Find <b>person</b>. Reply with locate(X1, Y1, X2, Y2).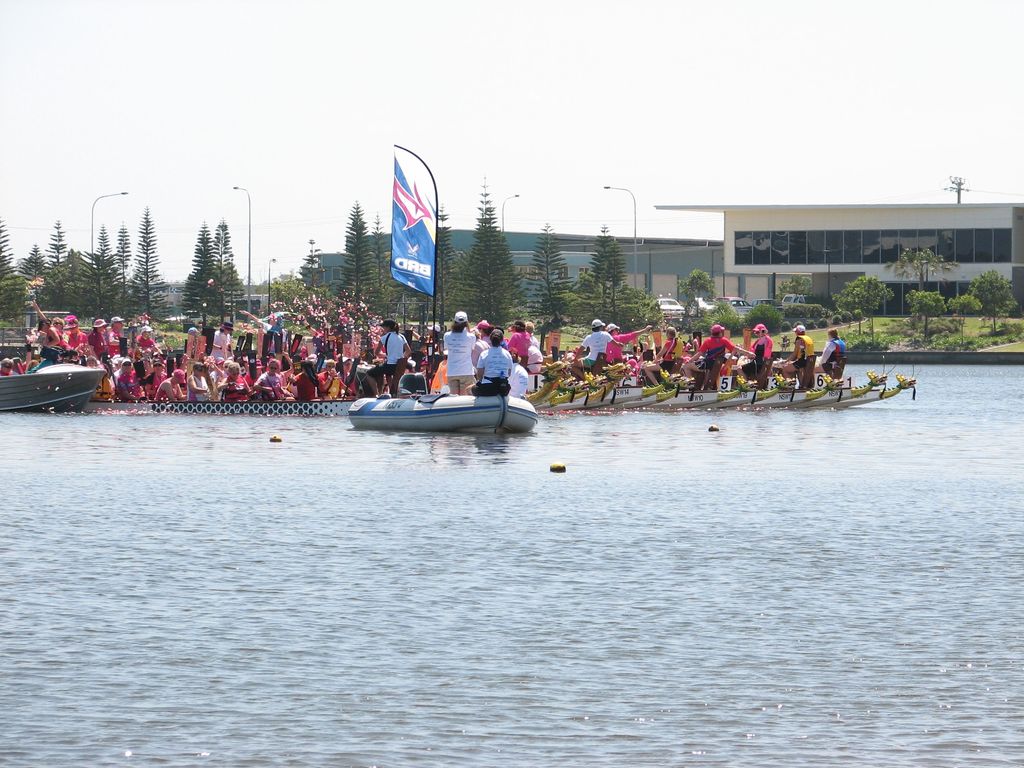
locate(602, 323, 653, 368).
